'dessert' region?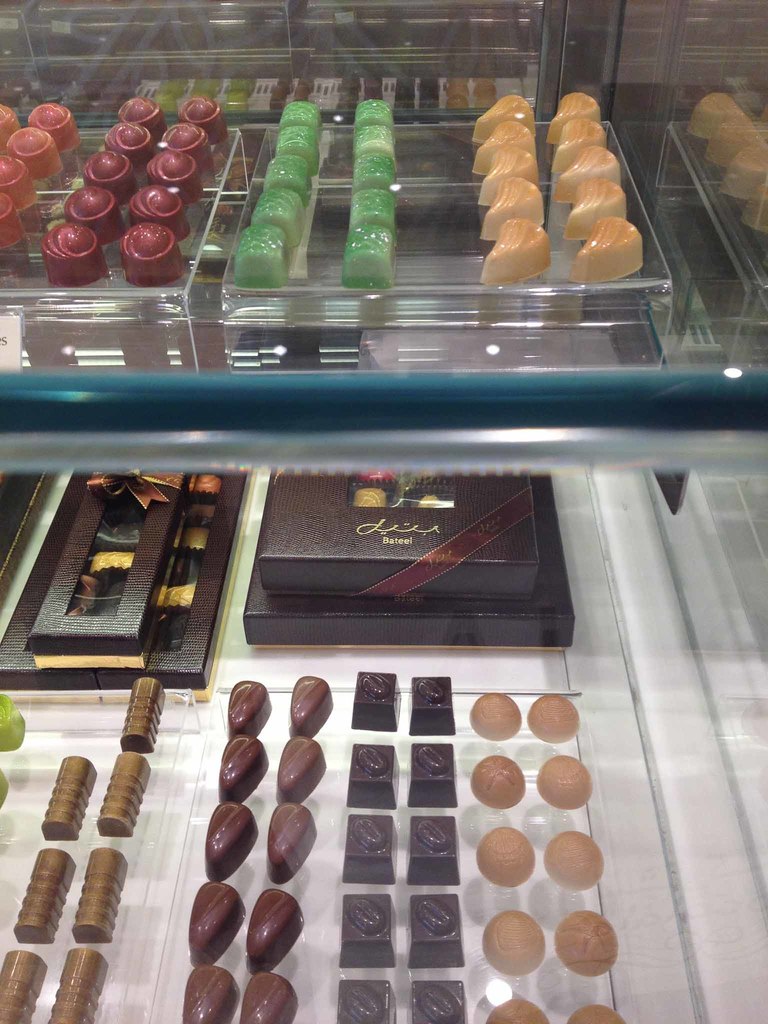
(left=726, top=146, right=767, bottom=196)
